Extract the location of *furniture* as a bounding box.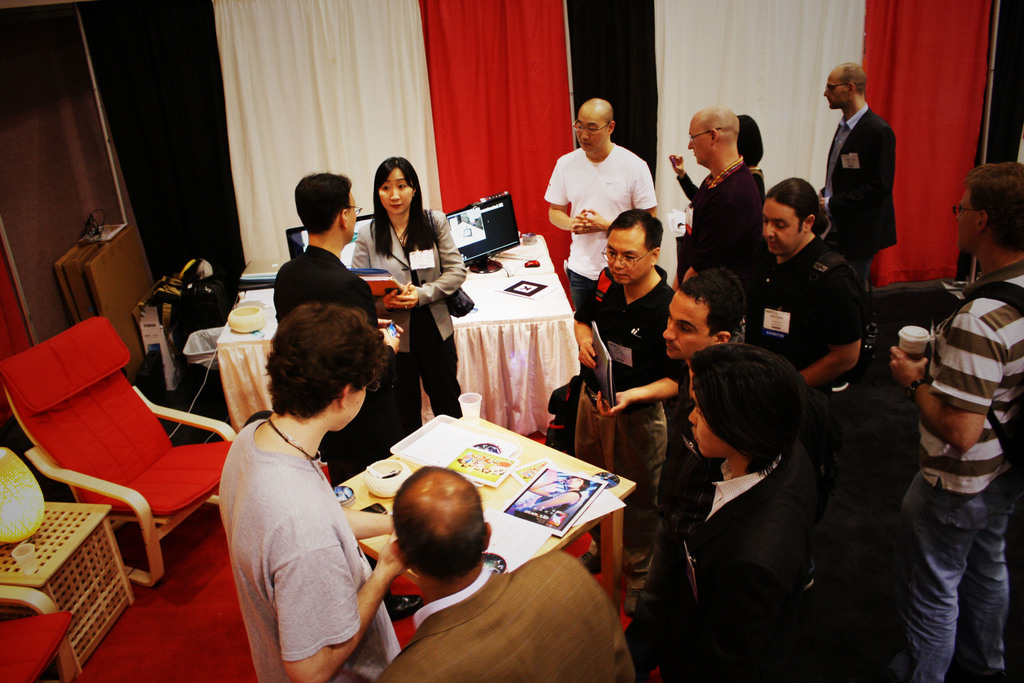
[0,308,236,586].
